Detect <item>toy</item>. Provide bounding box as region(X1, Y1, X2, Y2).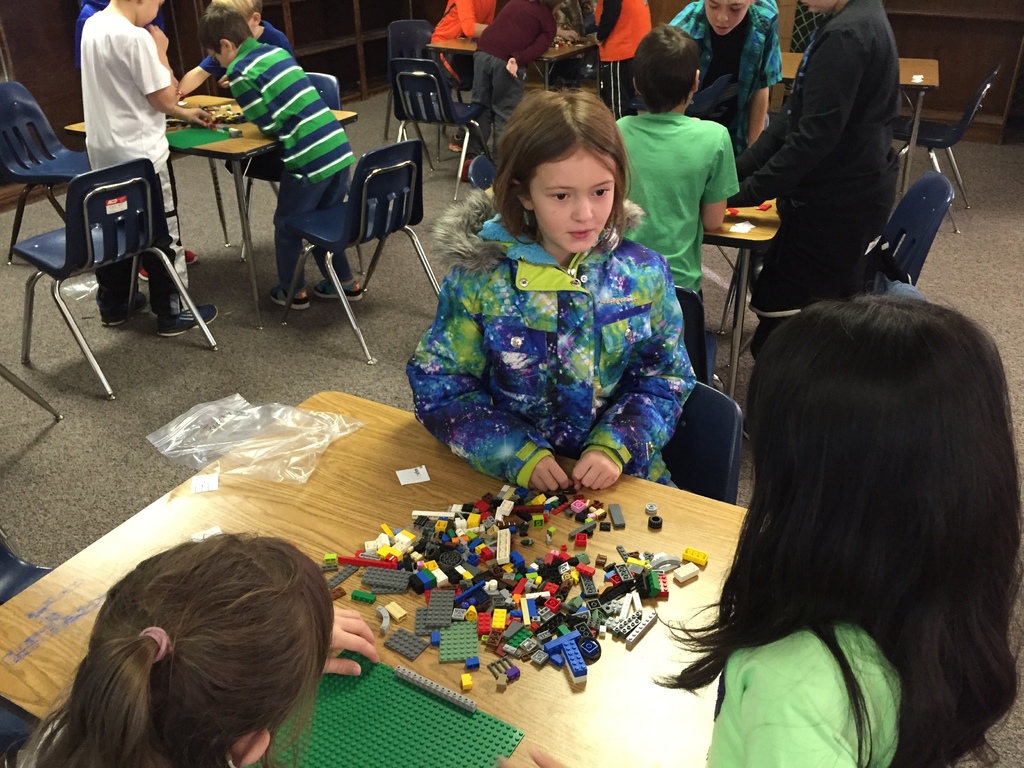
region(388, 628, 430, 660).
